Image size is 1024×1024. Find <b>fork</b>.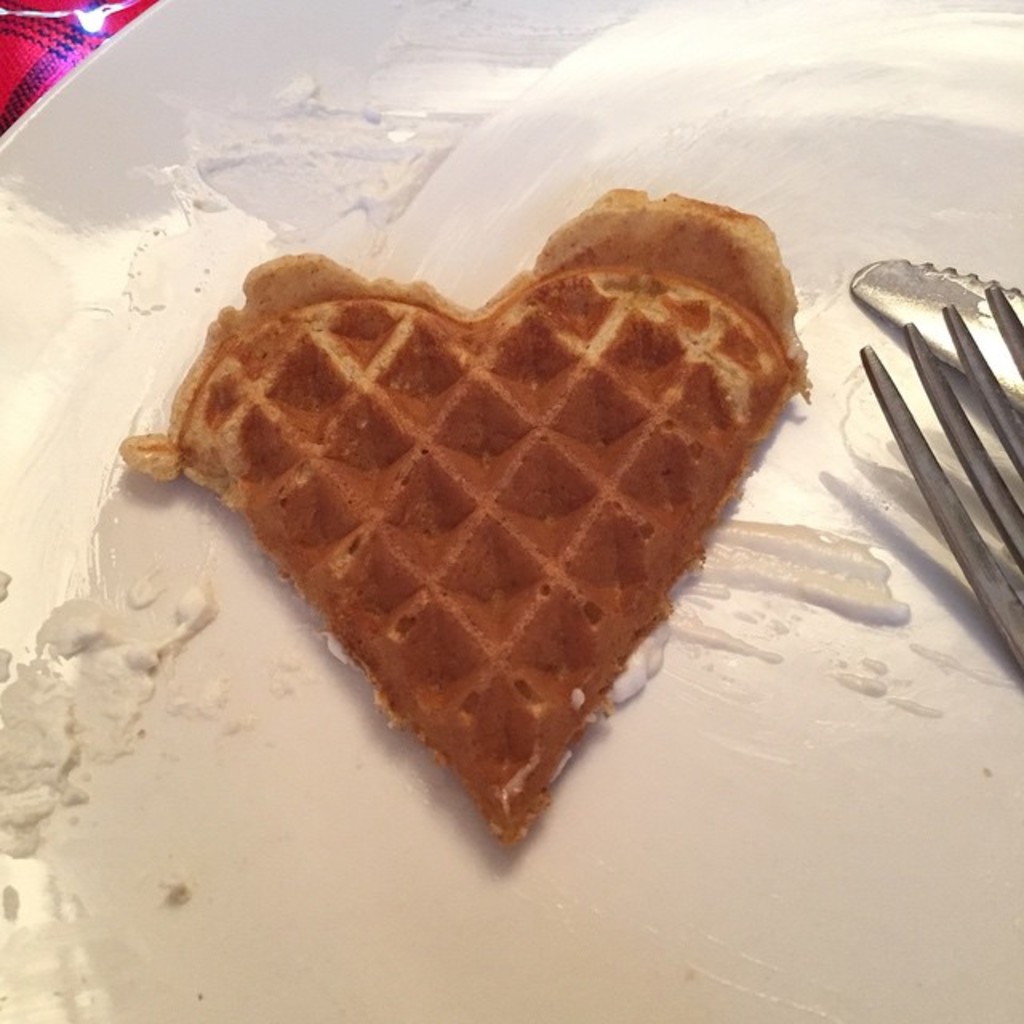
bbox=[854, 285, 1022, 678].
